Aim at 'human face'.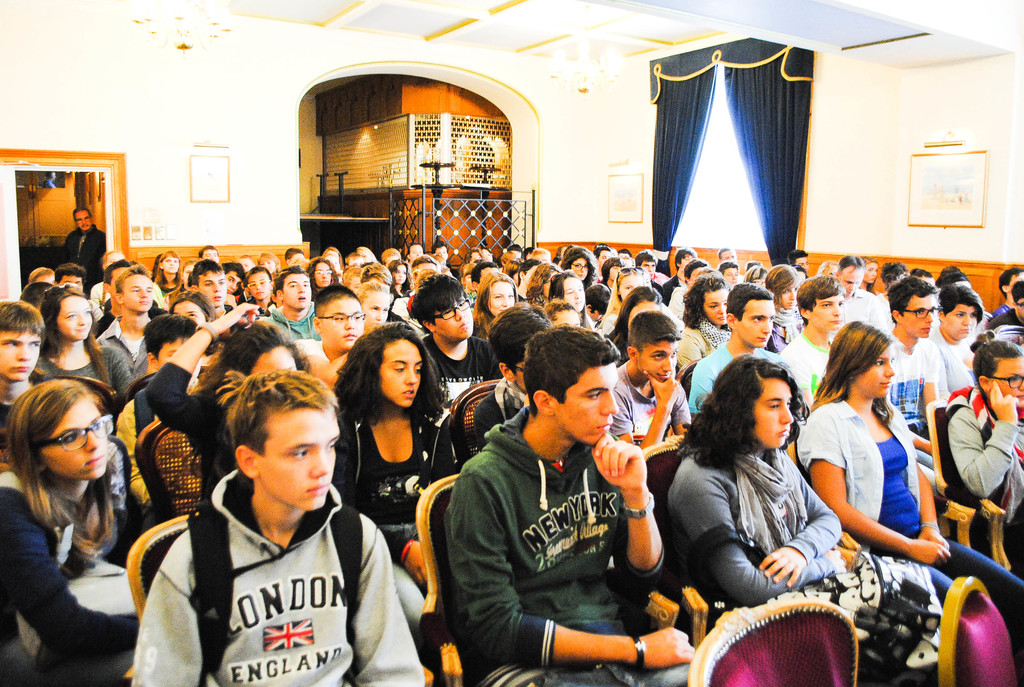
Aimed at {"left": 751, "top": 376, "right": 795, "bottom": 448}.
